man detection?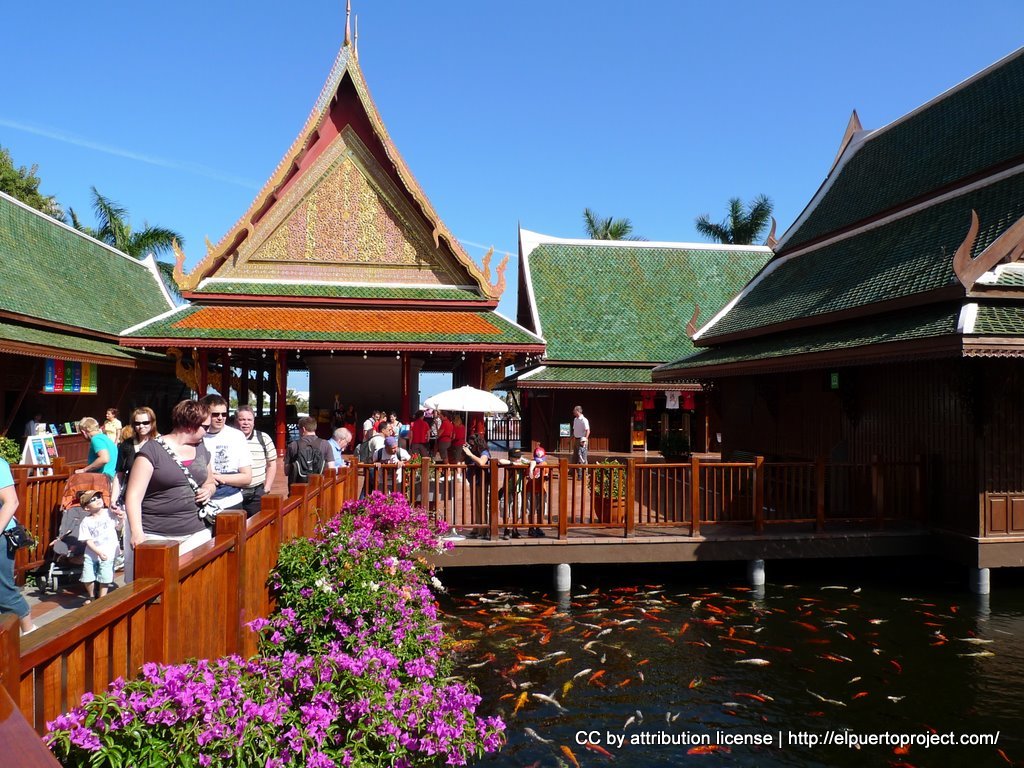
crop(357, 420, 392, 503)
